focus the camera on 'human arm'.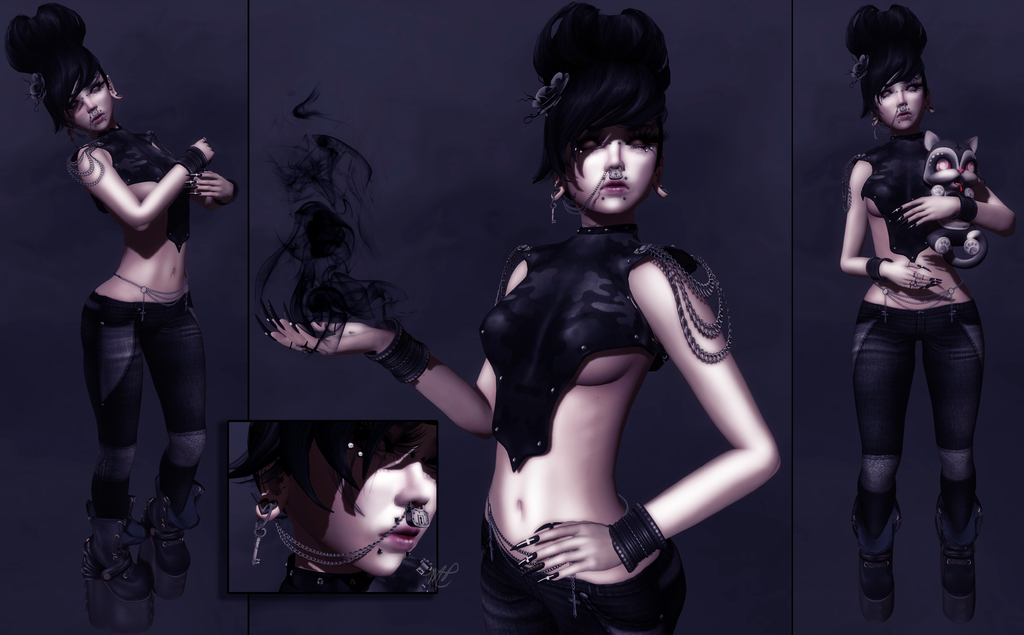
Focus region: crop(260, 268, 541, 452).
